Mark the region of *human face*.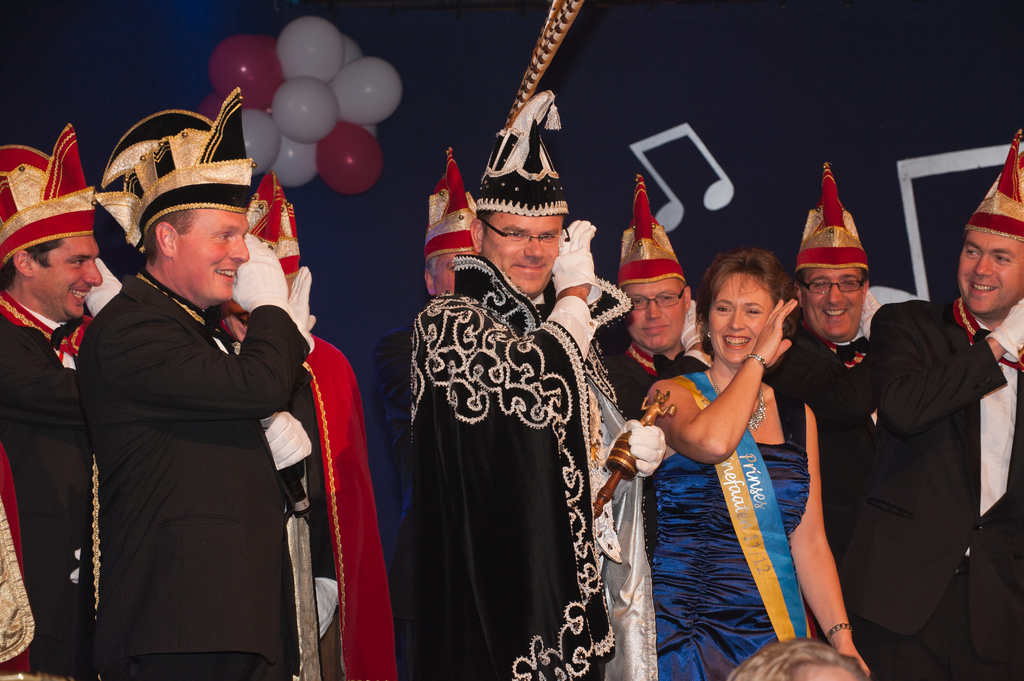
Region: select_region(707, 271, 774, 364).
